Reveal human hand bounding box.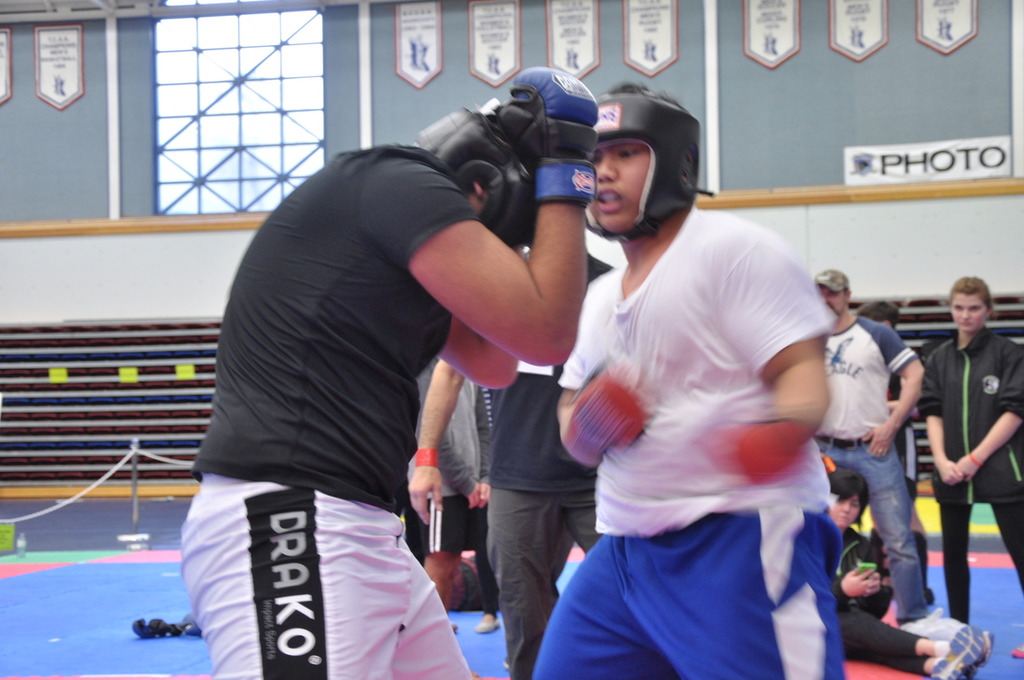
Revealed: rect(477, 482, 490, 508).
